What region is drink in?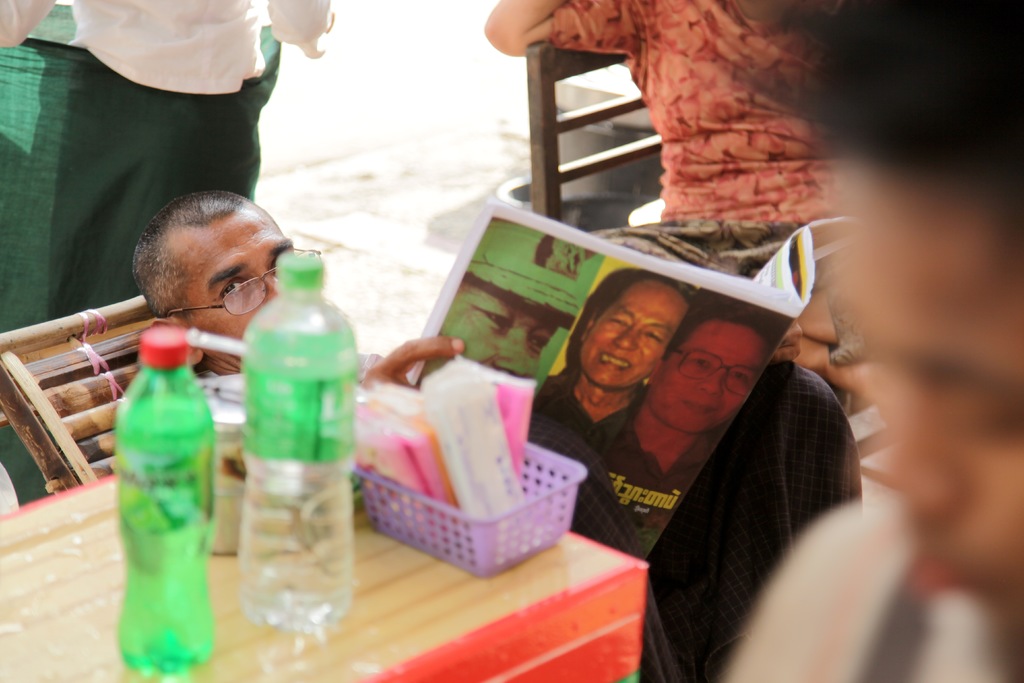
bbox(109, 308, 214, 658).
